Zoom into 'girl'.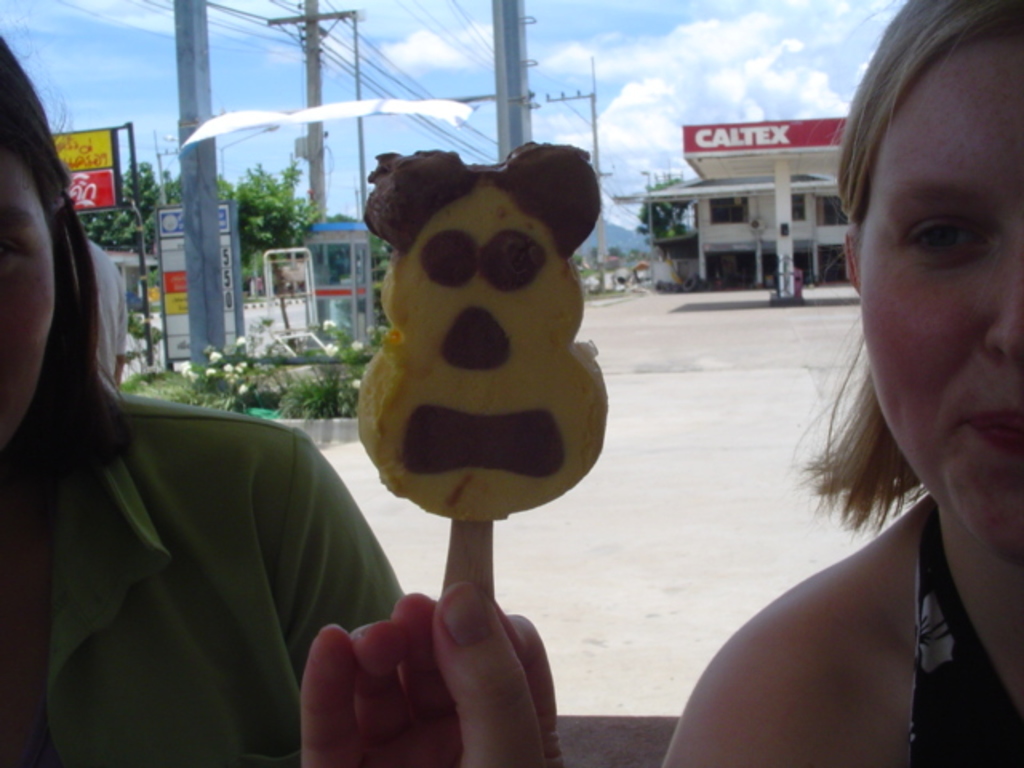
Zoom target: detection(298, 0, 1022, 766).
